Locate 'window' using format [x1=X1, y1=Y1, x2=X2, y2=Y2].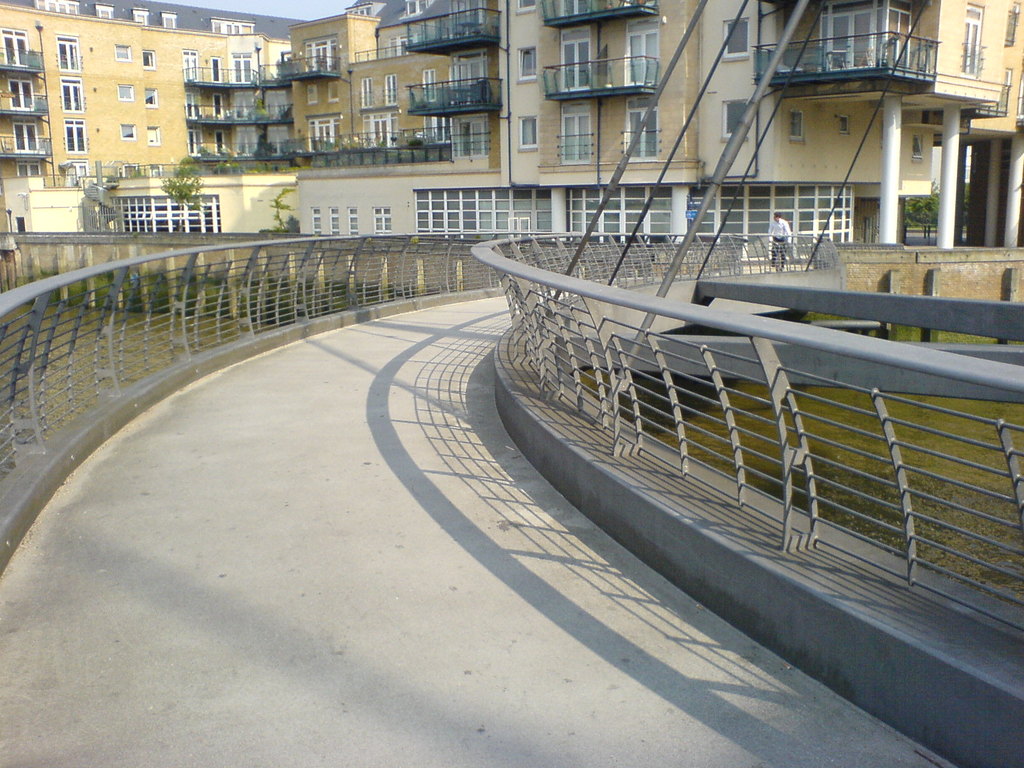
[x1=517, y1=46, x2=538, y2=82].
